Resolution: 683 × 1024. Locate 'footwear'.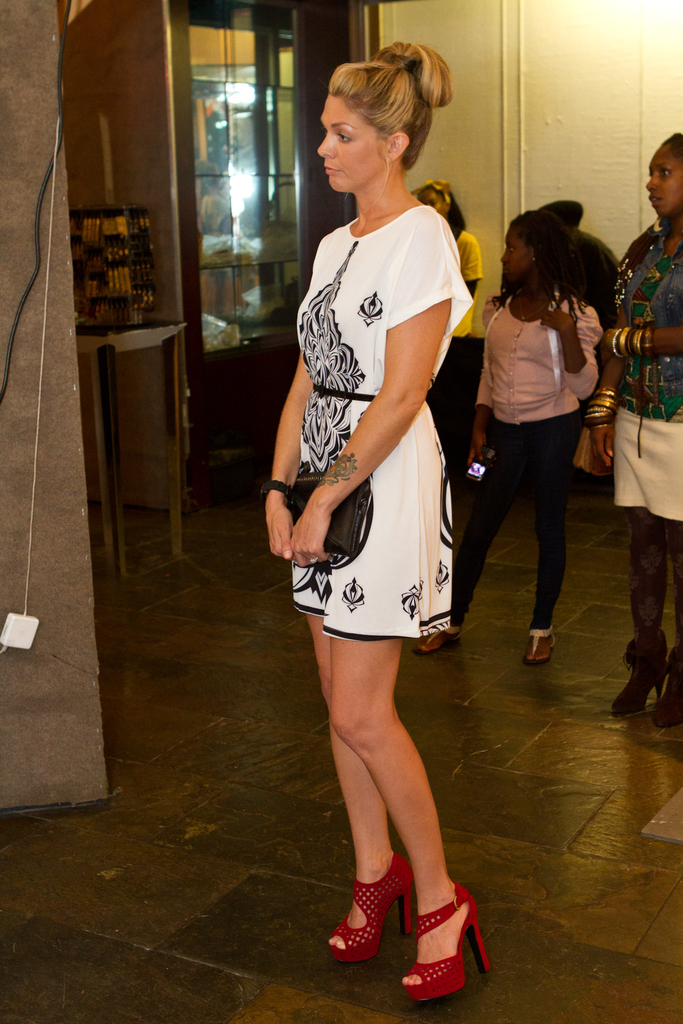
pyautogui.locateOnScreen(659, 650, 682, 724).
